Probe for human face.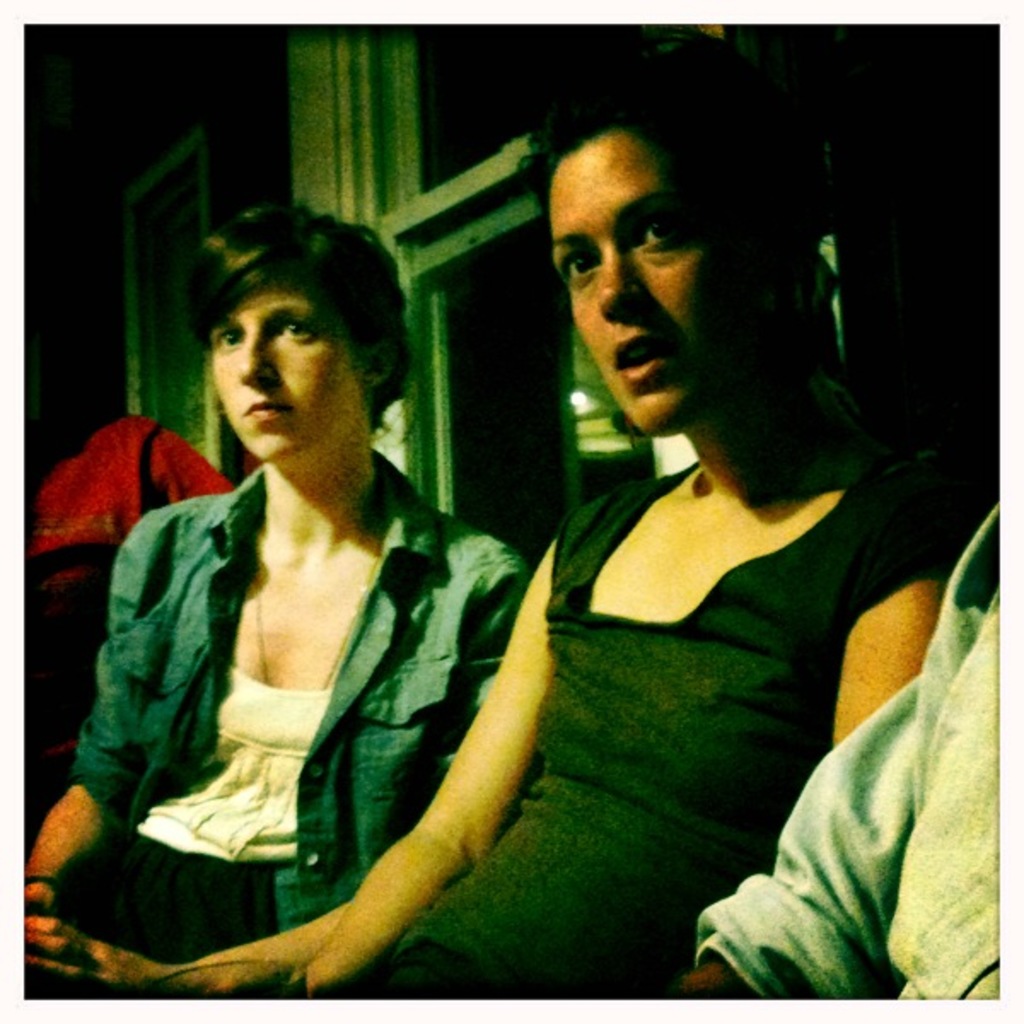
Probe result: region(207, 292, 360, 459).
